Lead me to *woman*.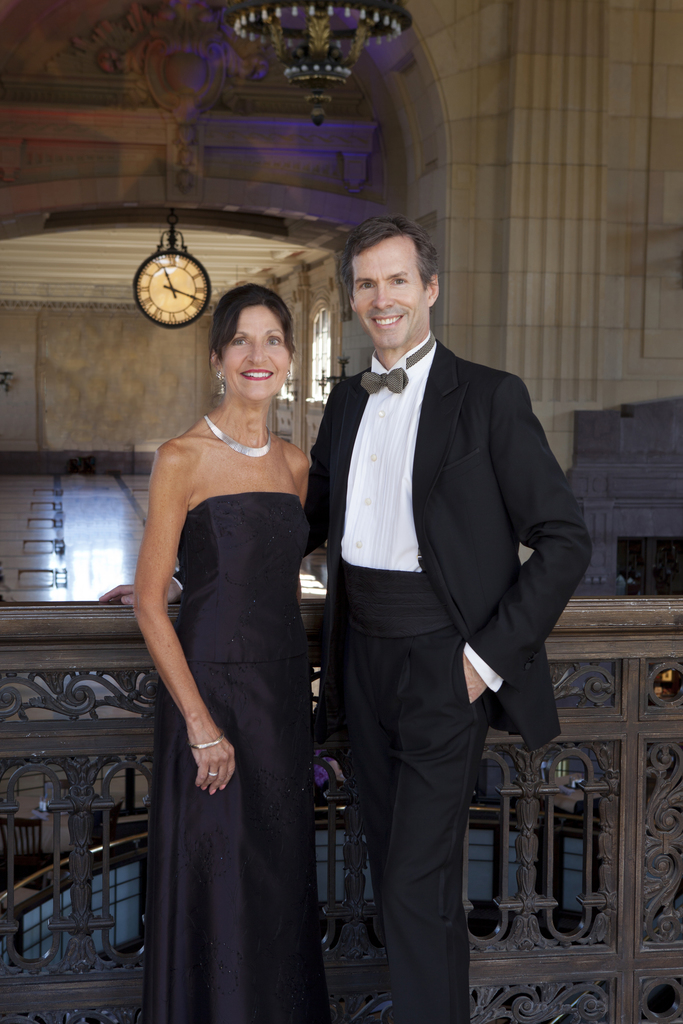
Lead to bbox=[126, 282, 358, 1023].
